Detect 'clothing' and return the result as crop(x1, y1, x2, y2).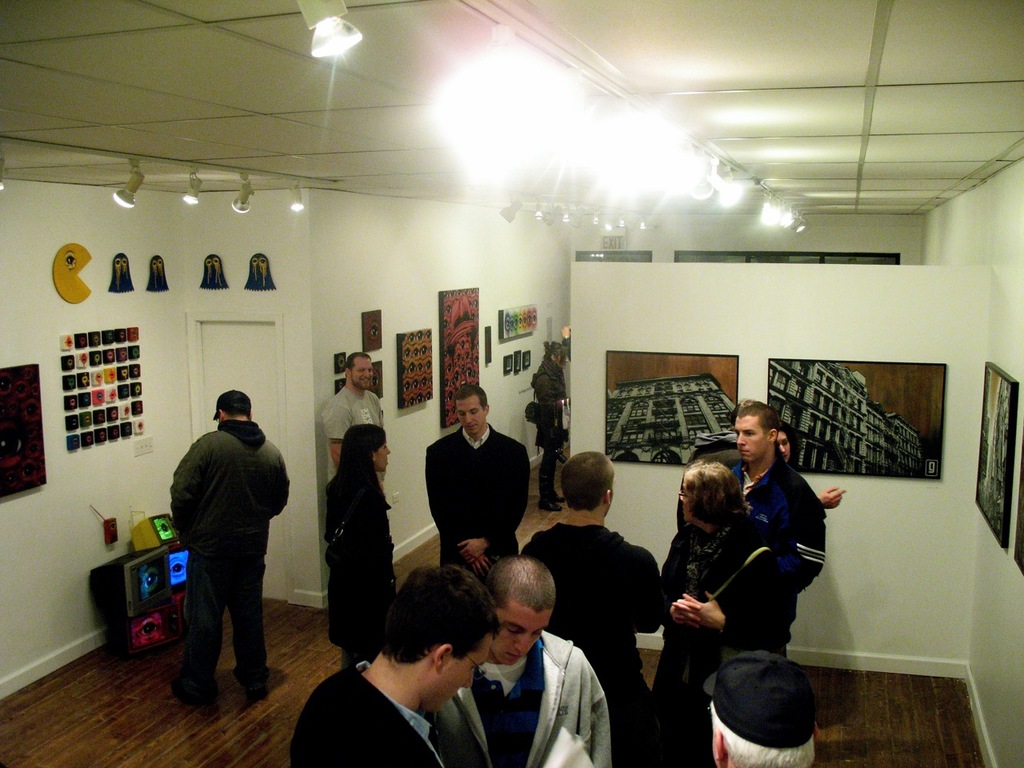
crop(425, 422, 530, 586).
